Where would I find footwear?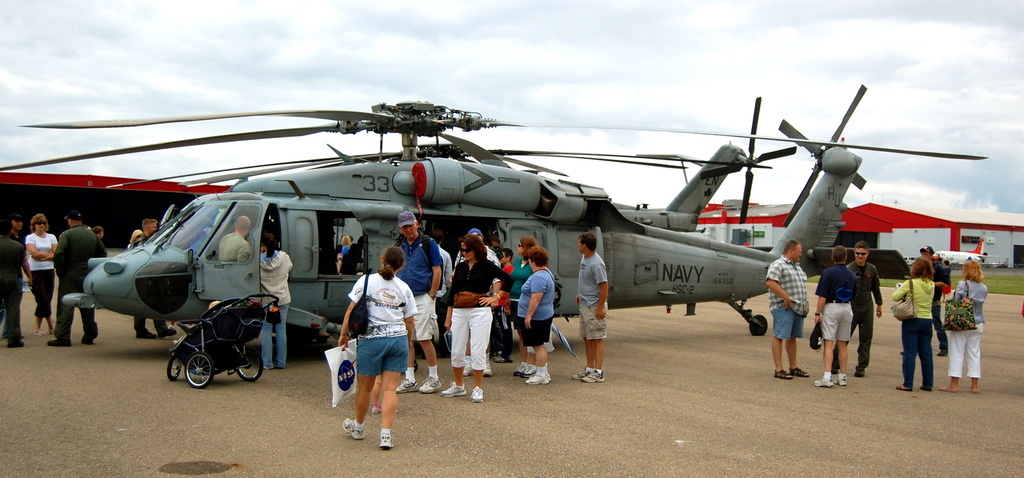
At pyautogui.locateOnScreen(900, 349, 906, 354).
